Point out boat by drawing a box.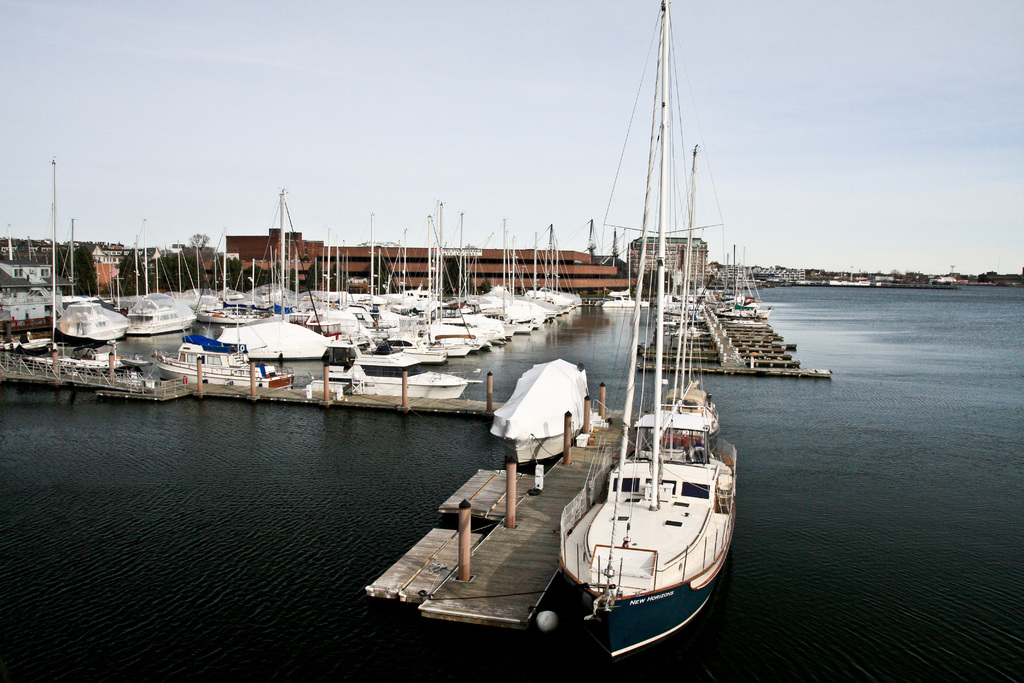
pyautogui.locateOnScreen(52, 298, 129, 336).
